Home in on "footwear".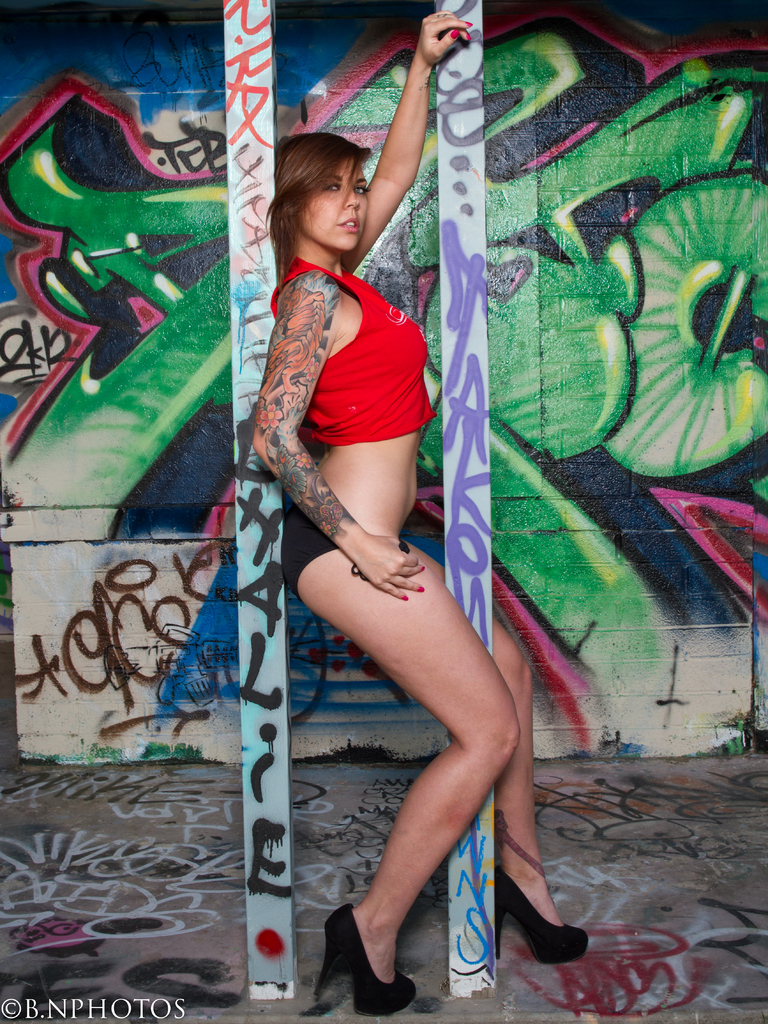
Homed in at bbox(309, 896, 426, 1017).
